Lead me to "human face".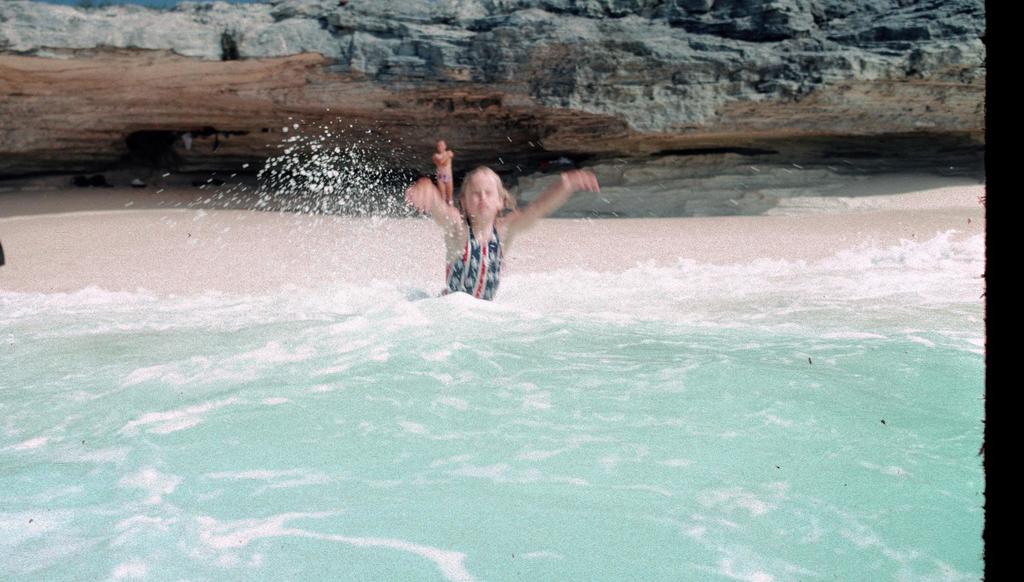
Lead to l=461, t=178, r=497, b=220.
